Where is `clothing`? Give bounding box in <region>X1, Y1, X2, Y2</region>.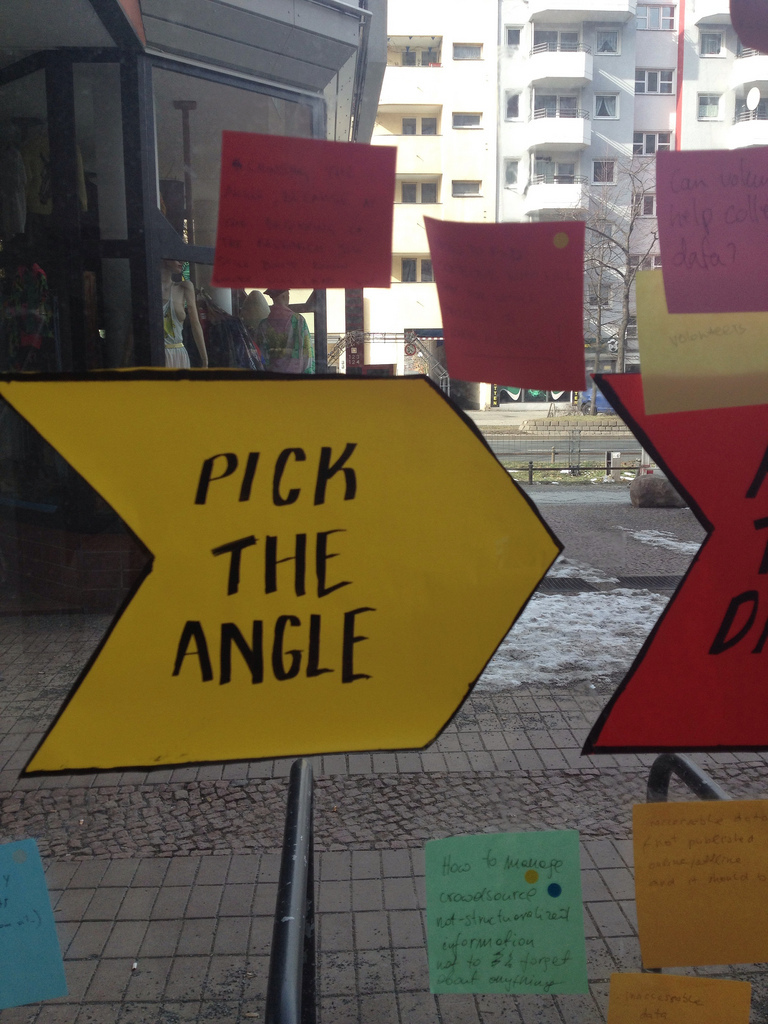
<region>0, 142, 31, 234</region>.
